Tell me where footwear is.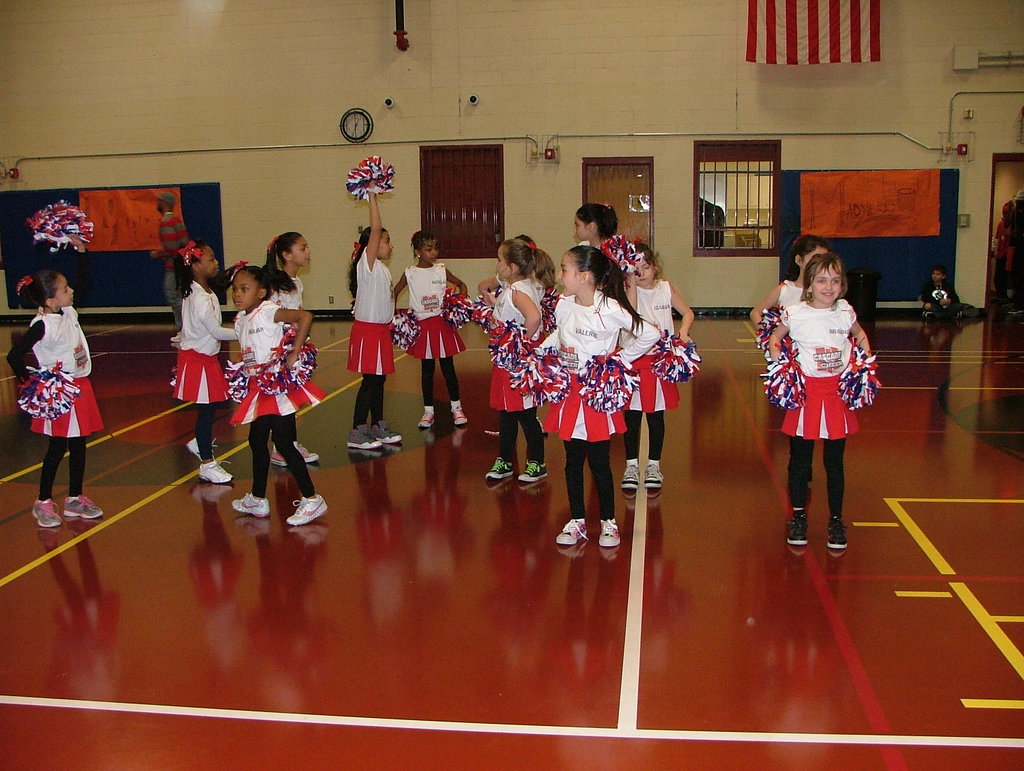
footwear is at [445, 396, 468, 429].
